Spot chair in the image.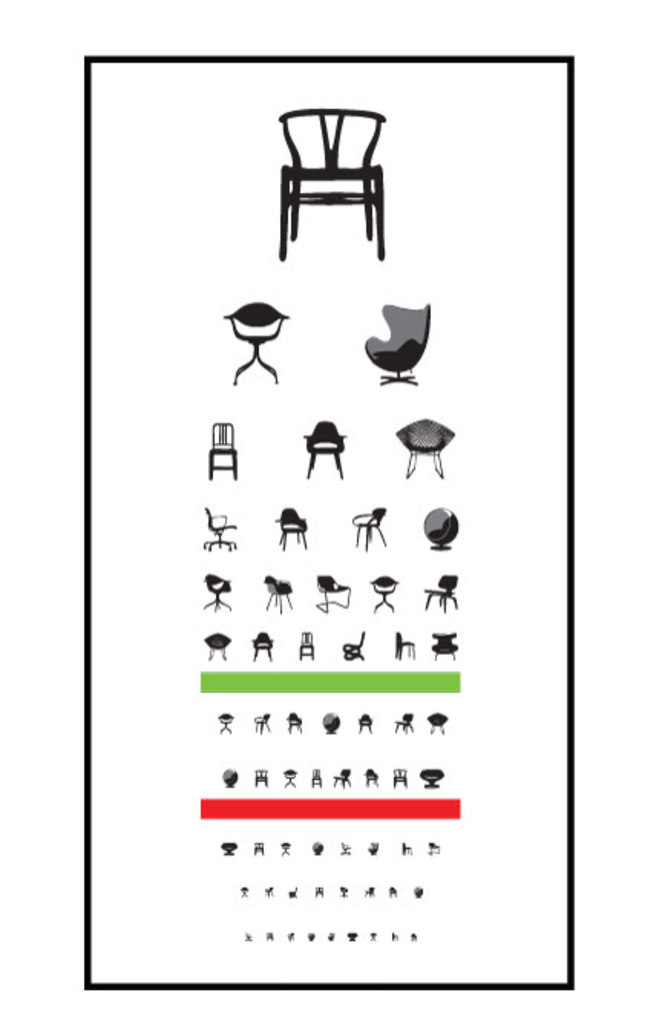
chair found at (left=276, top=504, right=306, bottom=549).
